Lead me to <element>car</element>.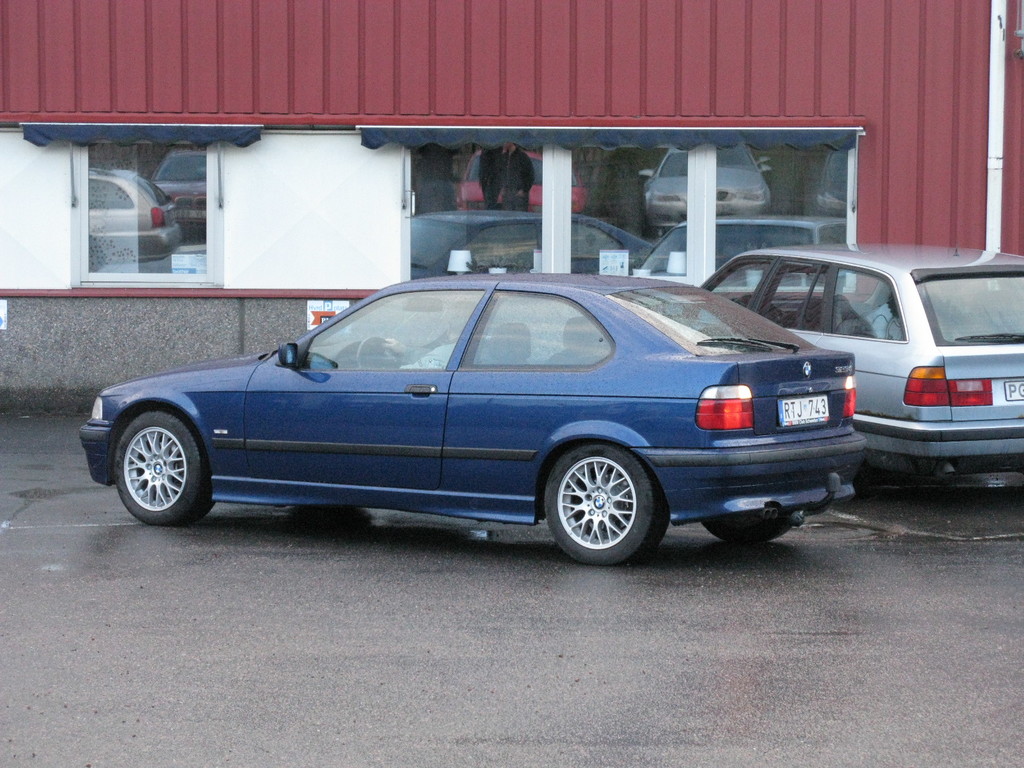
Lead to (636, 144, 774, 218).
